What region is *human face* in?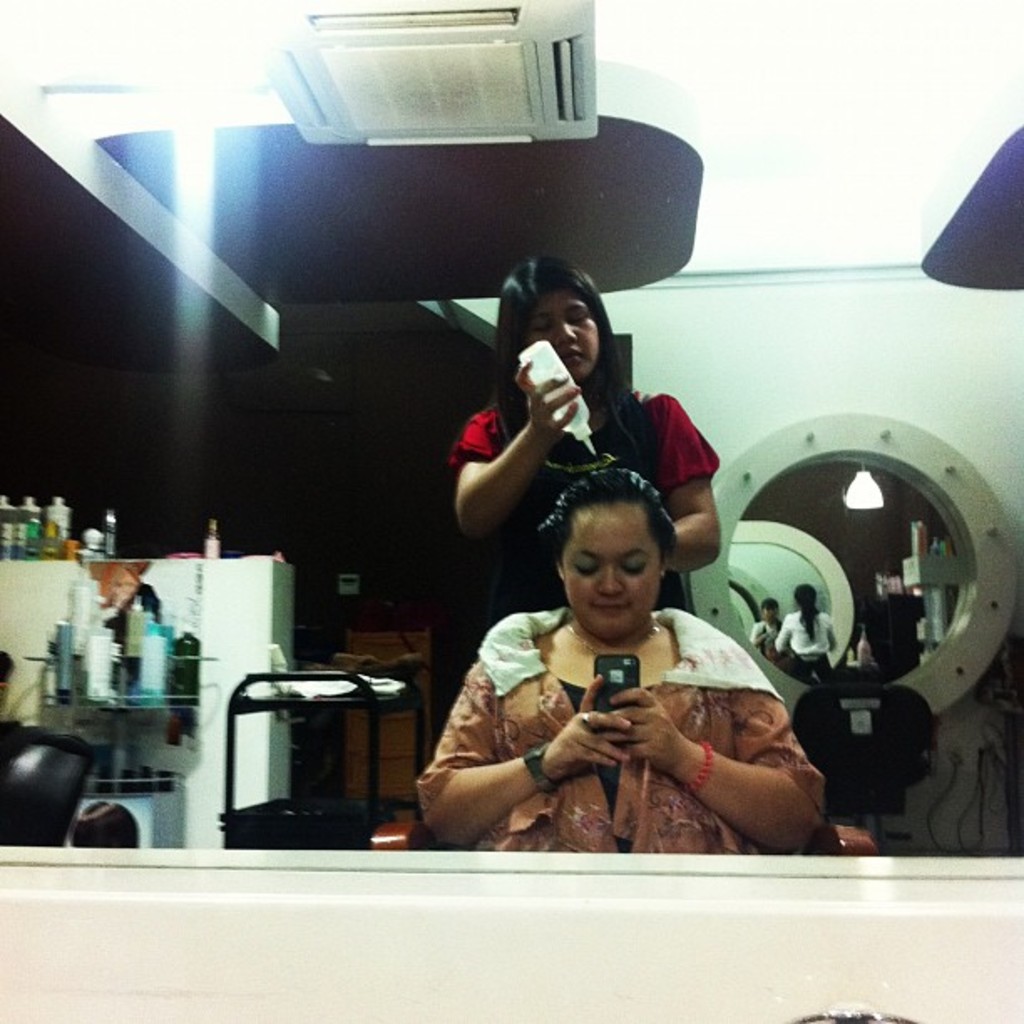
Rect(566, 495, 661, 639).
